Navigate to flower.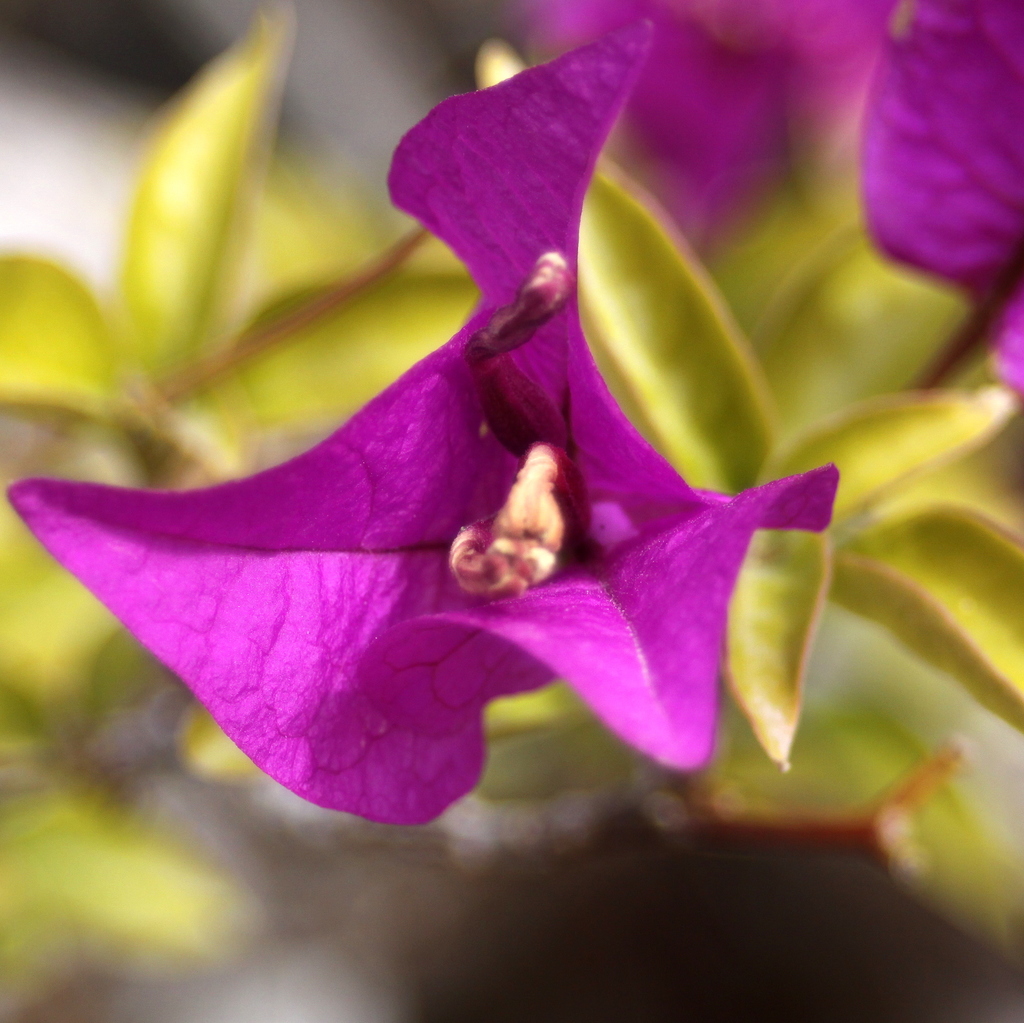
Navigation target: (856,0,1023,382).
